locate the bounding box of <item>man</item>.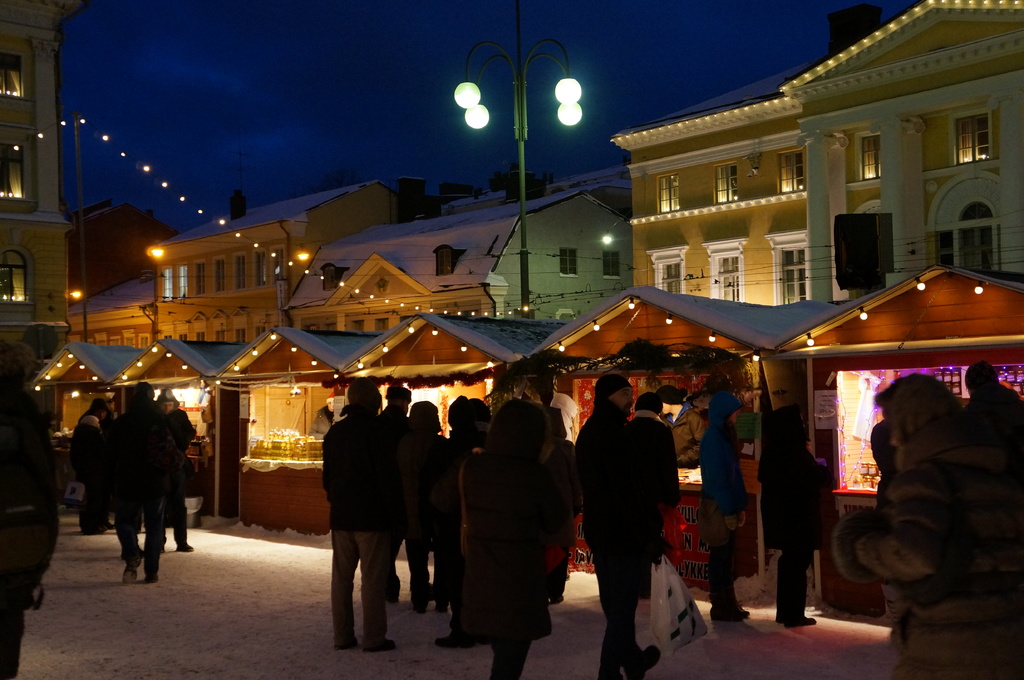
Bounding box: 964 362 1022 434.
